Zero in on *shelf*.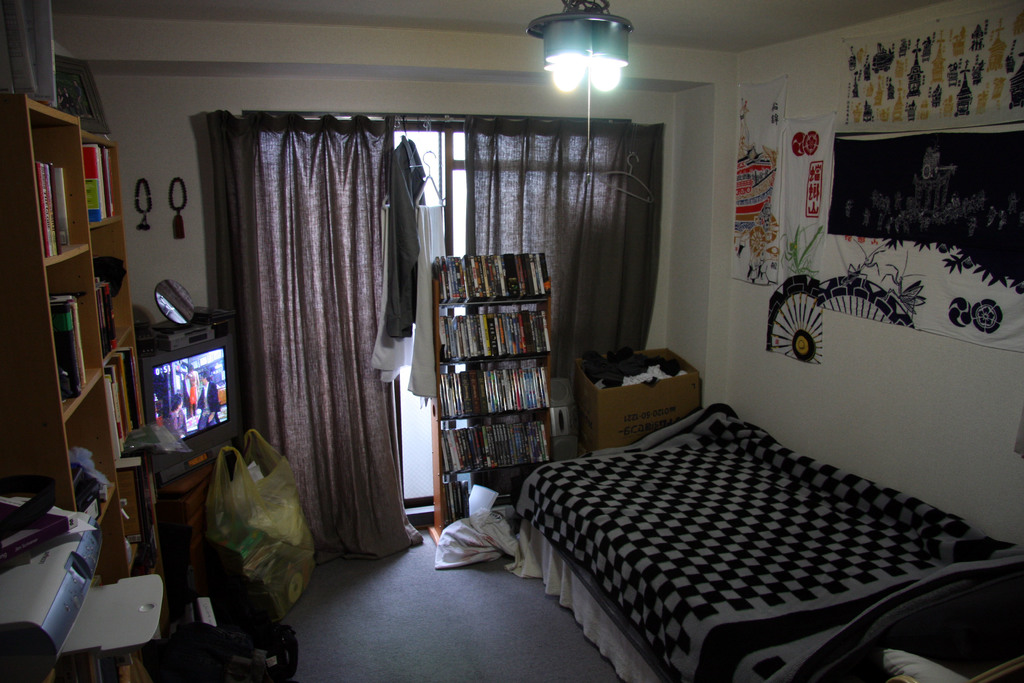
Zeroed in: rect(22, 95, 89, 265).
